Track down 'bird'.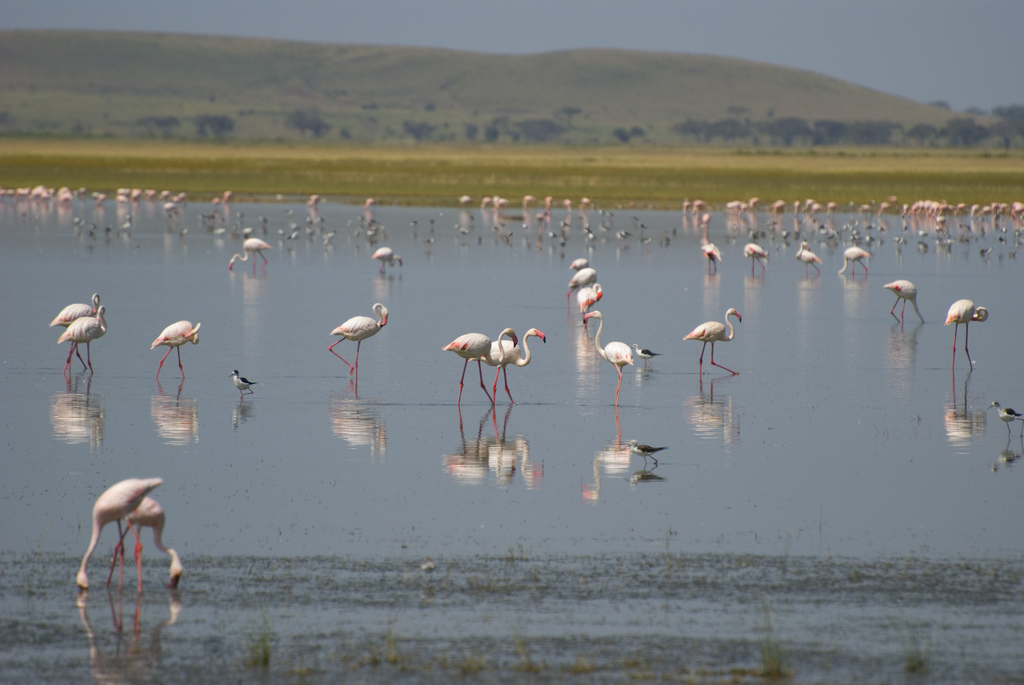
Tracked to [439, 320, 519, 405].
